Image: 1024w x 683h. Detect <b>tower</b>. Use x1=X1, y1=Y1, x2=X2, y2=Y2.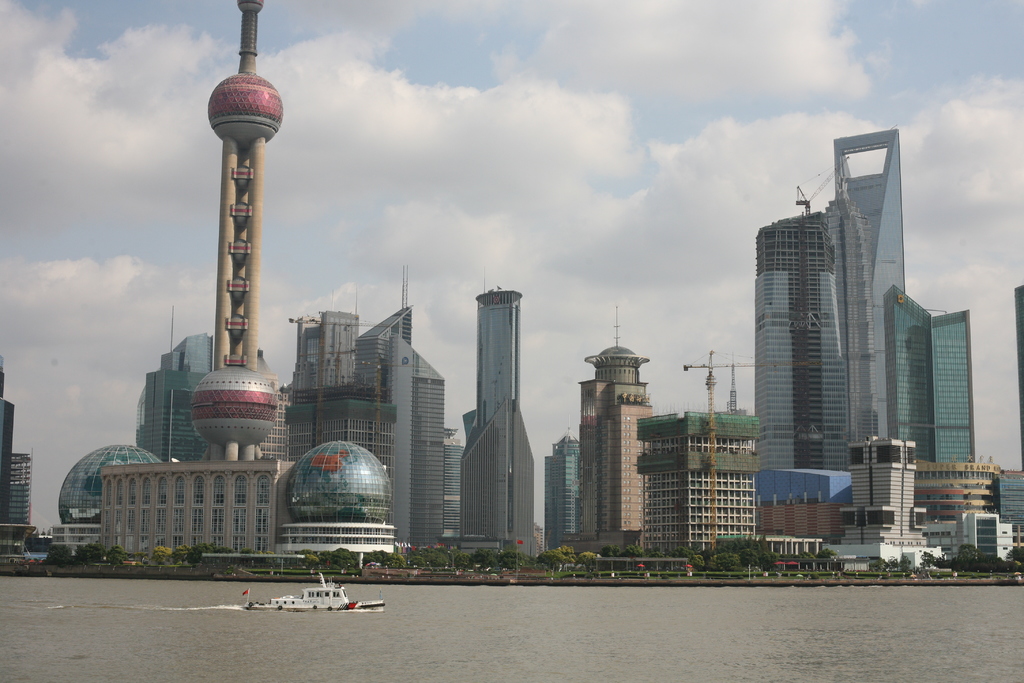
x1=12, y1=452, x2=28, y2=520.
